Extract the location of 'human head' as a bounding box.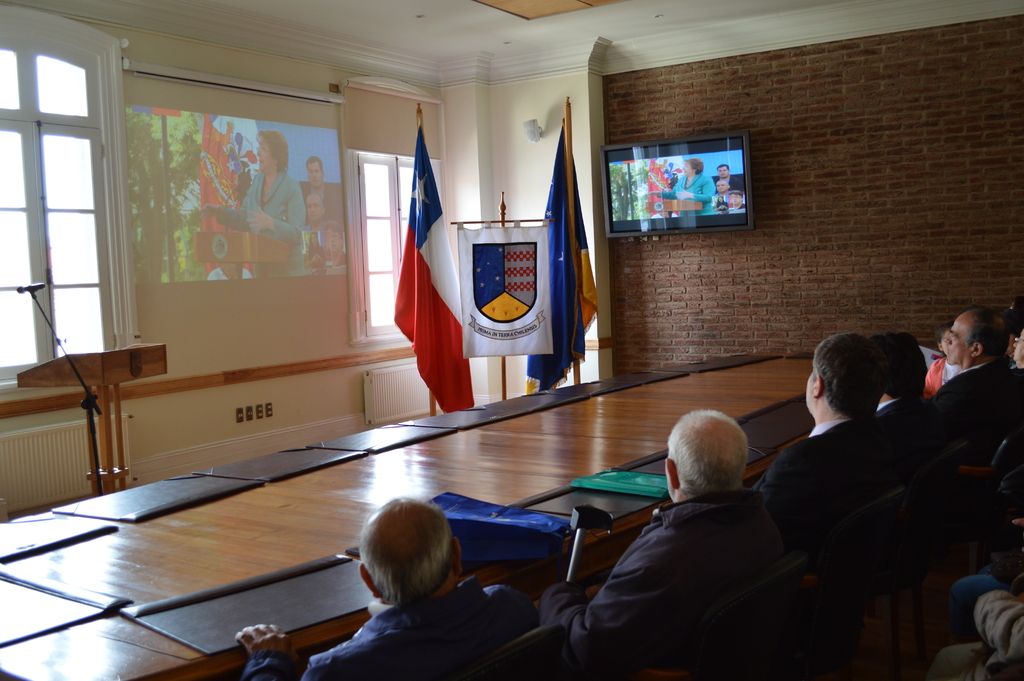
bbox=(713, 180, 730, 193).
